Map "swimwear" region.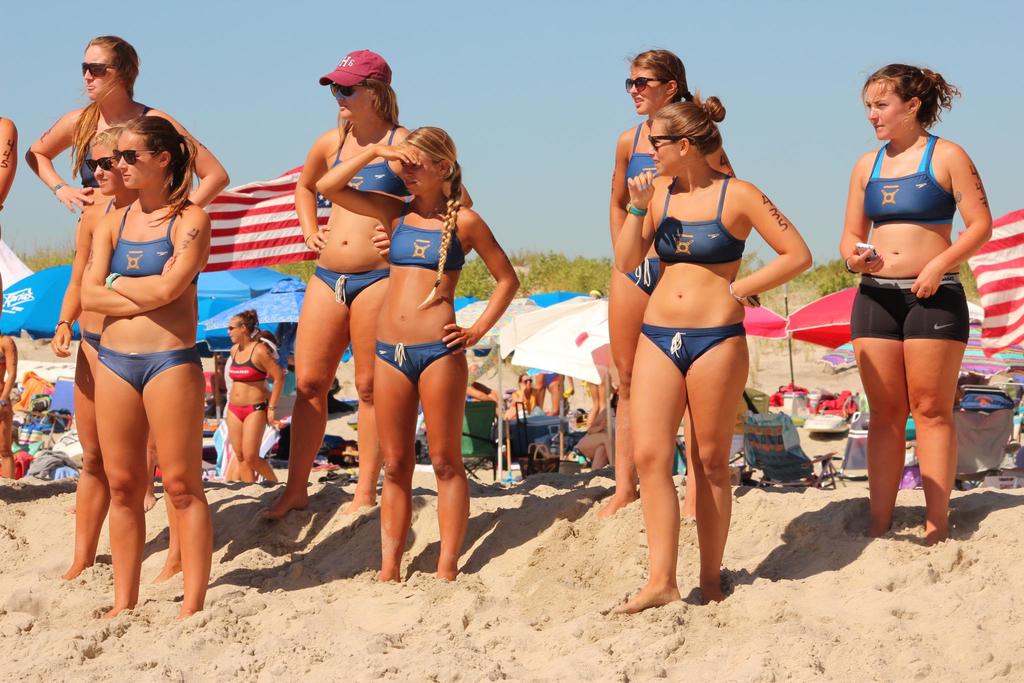
Mapped to 314 263 394 309.
